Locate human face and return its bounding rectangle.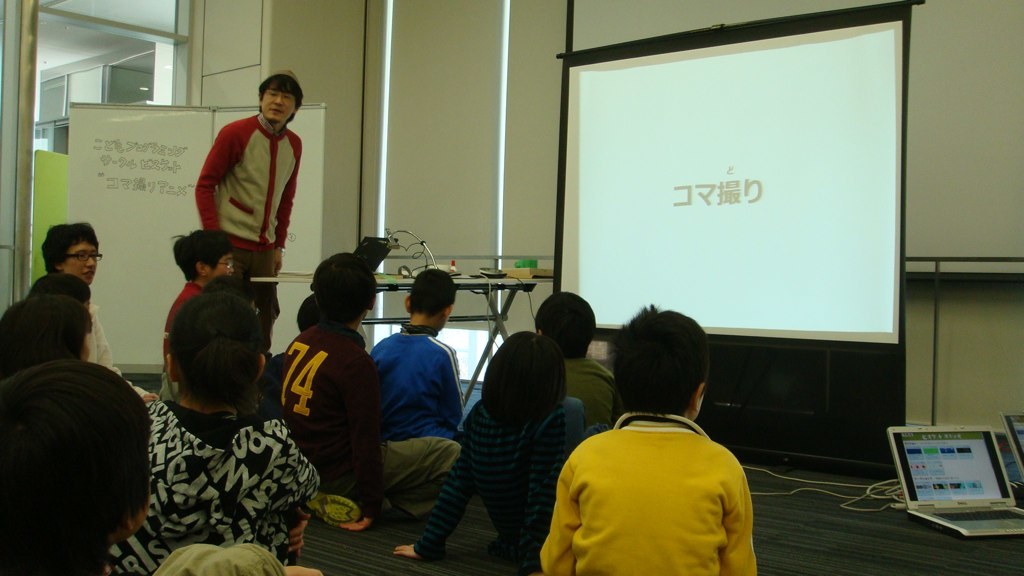
region(206, 241, 235, 279).
